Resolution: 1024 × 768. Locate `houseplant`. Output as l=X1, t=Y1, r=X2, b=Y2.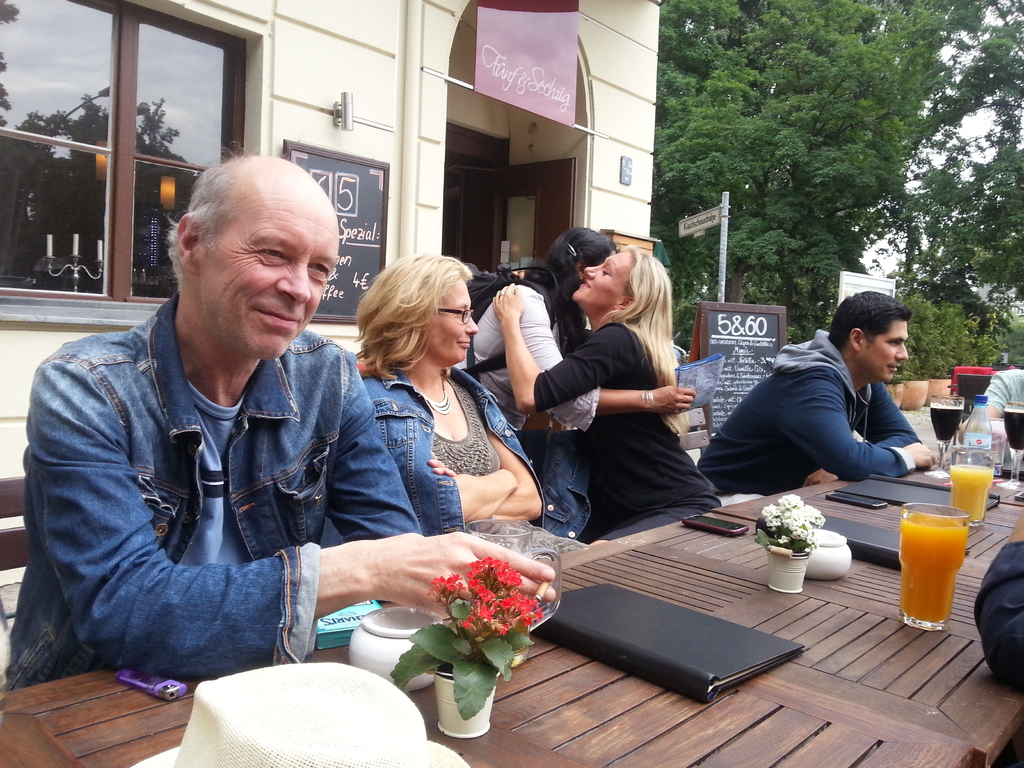
l=390, t=550, r=548, b=743.
